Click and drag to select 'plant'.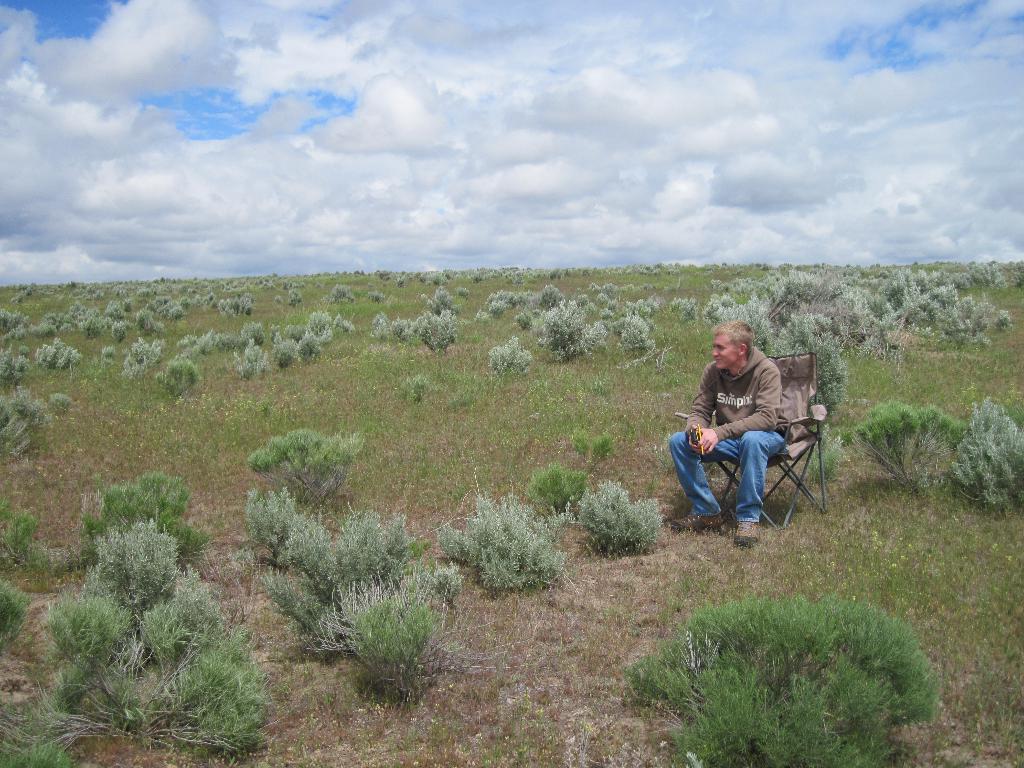
Selection: left=0, top=340, right=27, bottom=385.
